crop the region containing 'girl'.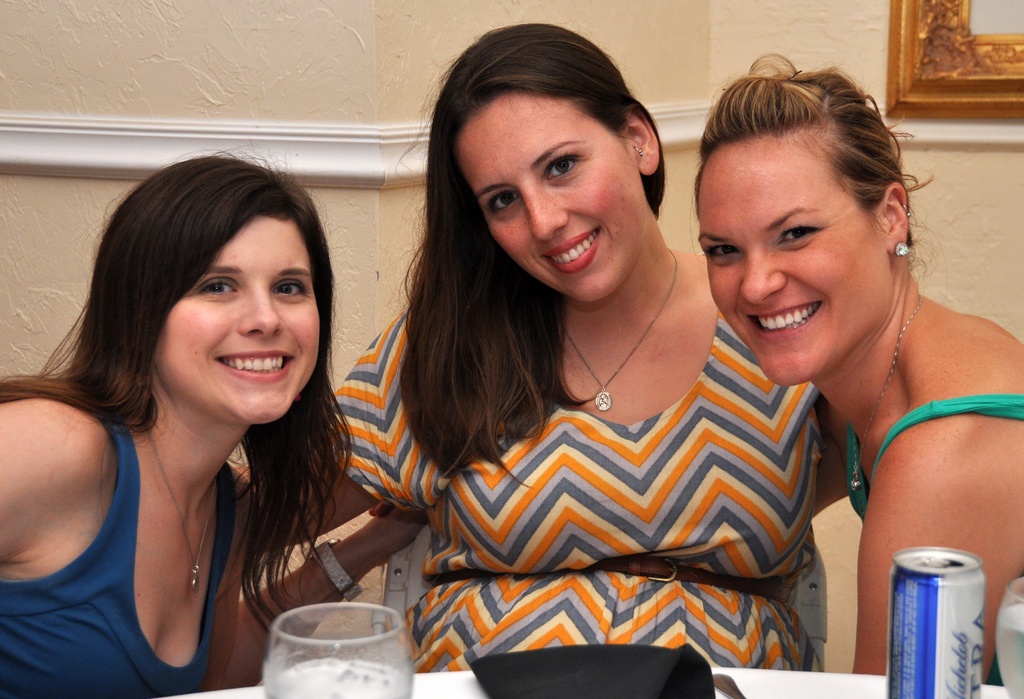
Crop region: <region>695, 40, 1023, 680</region>.
